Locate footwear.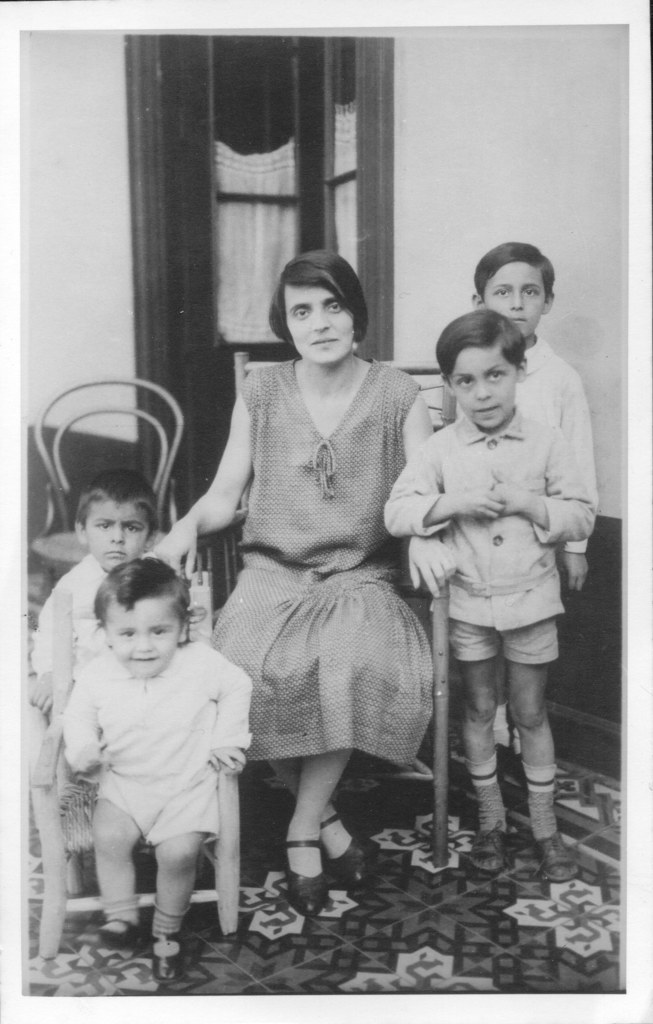
Bounding box: 281 829 334 914.
